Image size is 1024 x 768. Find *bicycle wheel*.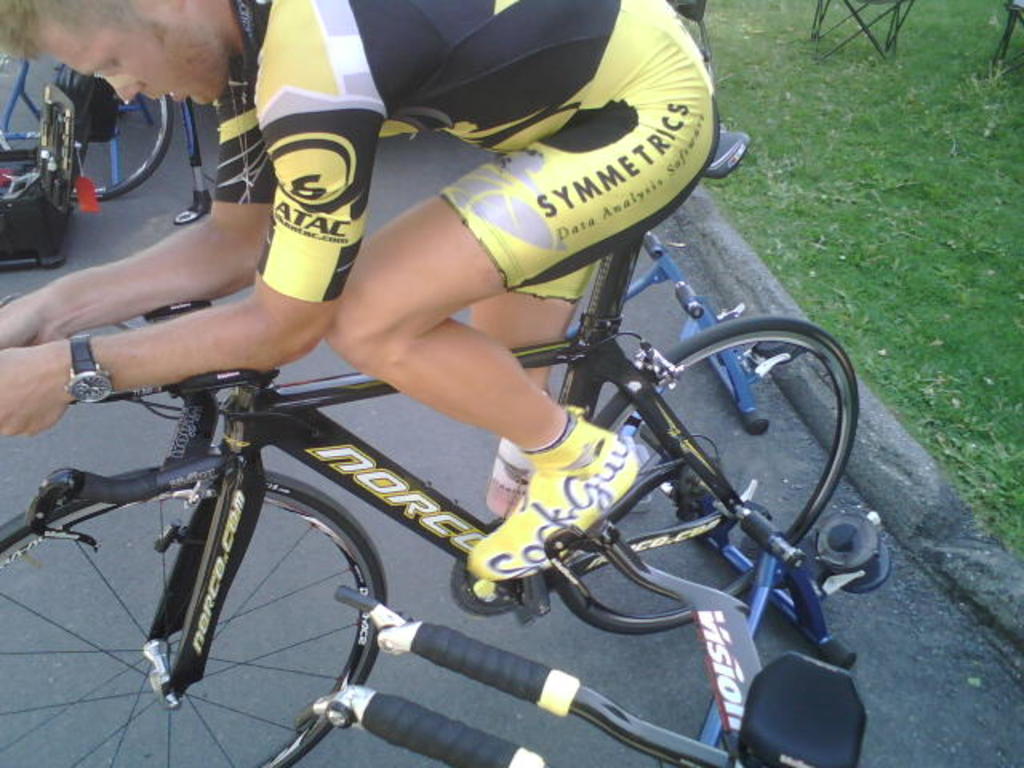
<box>558,317,861,638</box>.
